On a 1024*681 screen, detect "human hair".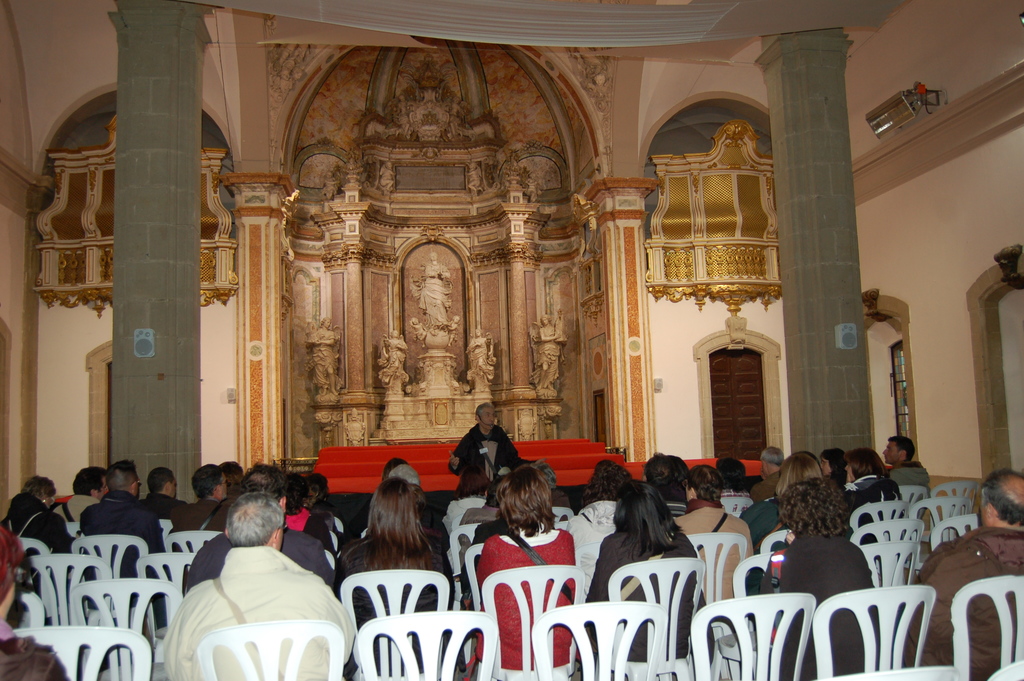
[left=282, top=475, right=307, bottom=514].
